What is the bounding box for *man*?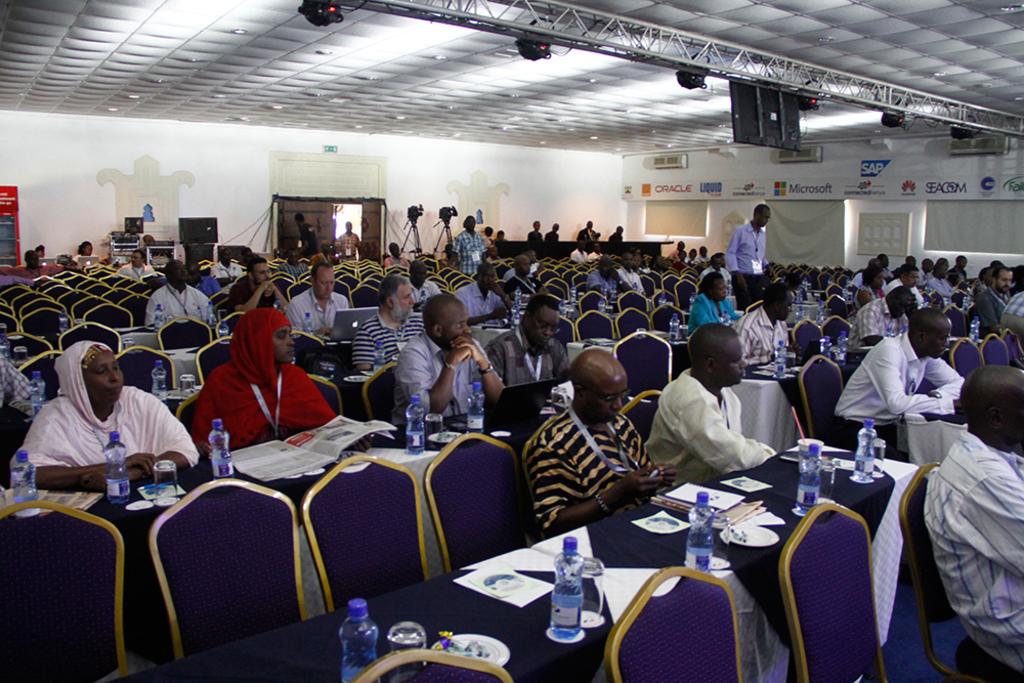
left=510, top=255, right=546, bottom=293.
